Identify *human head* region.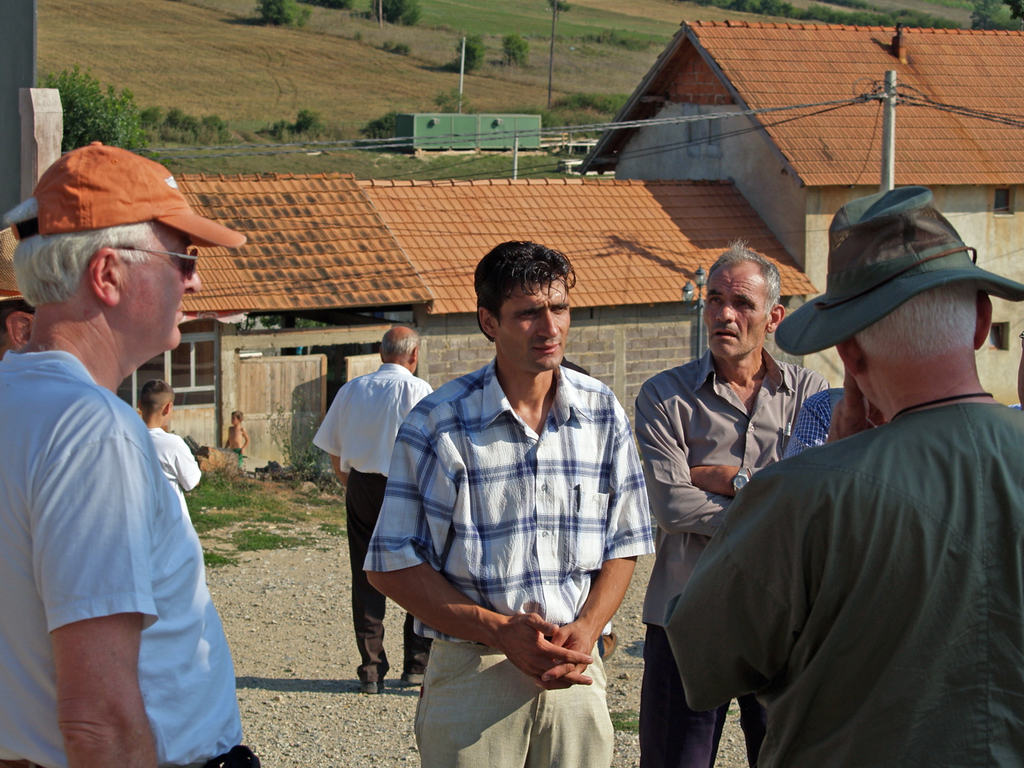
Region: <region>0, 229, 39, 345</region>.
